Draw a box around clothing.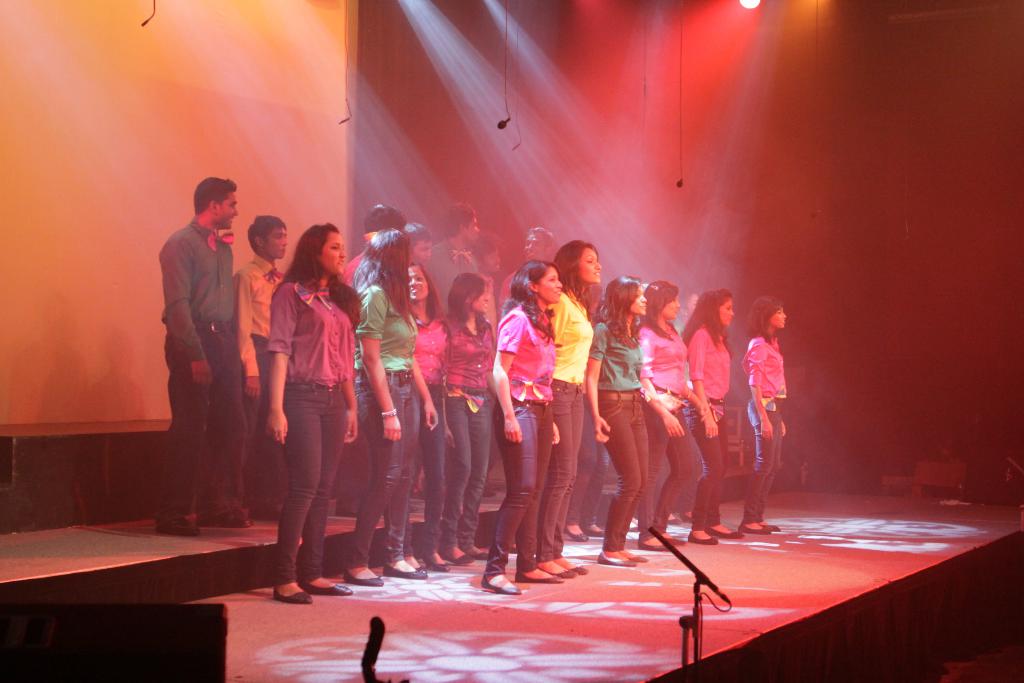
l=536, t=286, r=595, b=562.
